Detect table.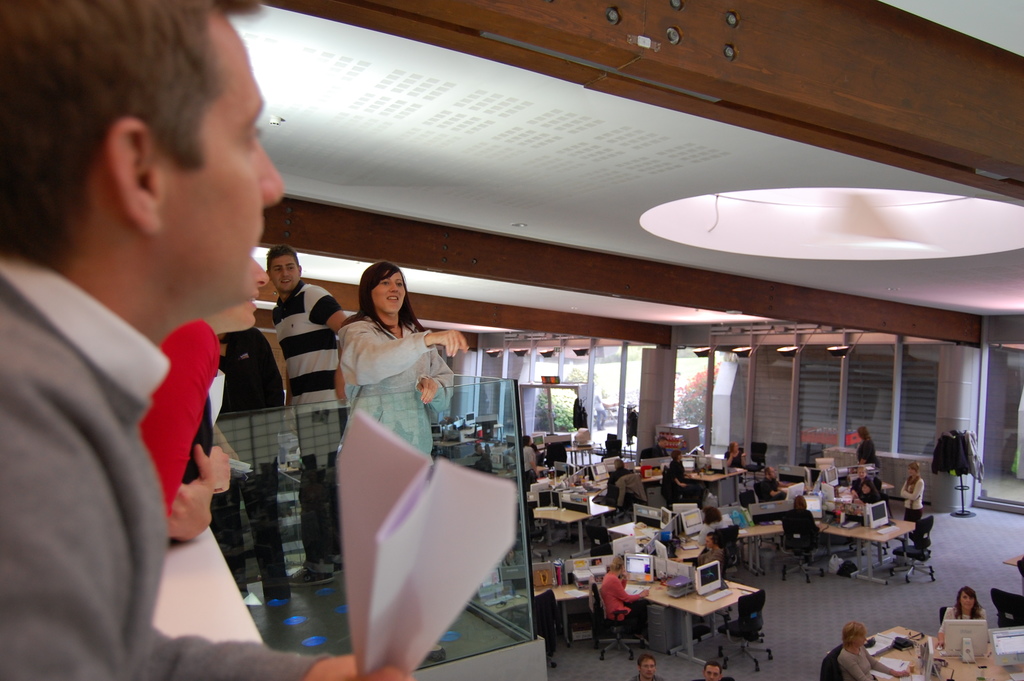
Detected at 607,543,781,668.
